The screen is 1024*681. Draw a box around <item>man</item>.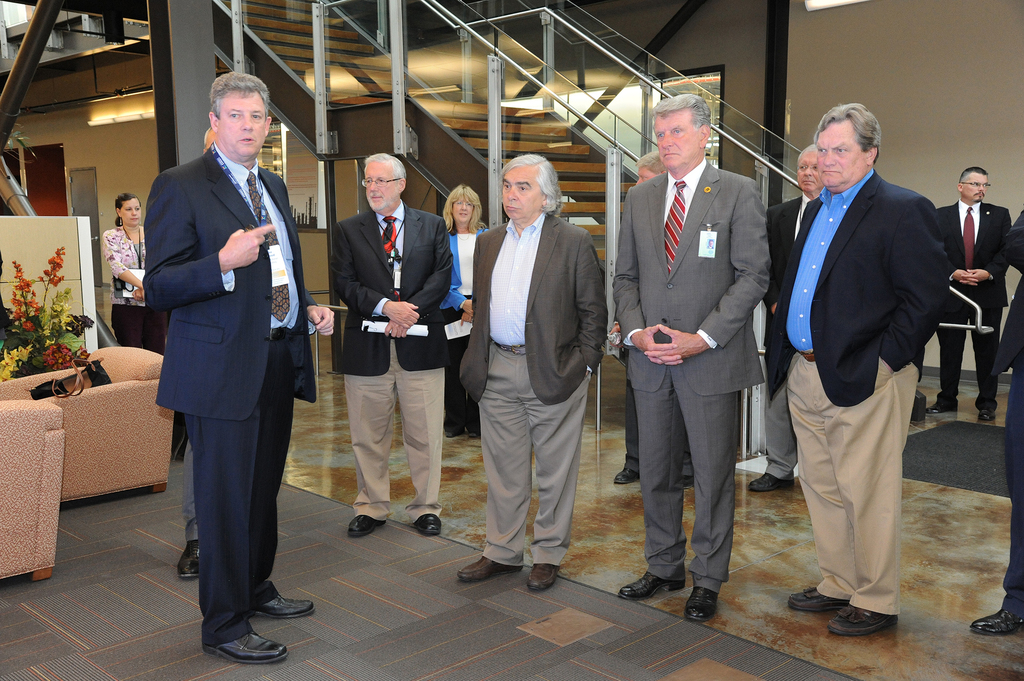
select_region(453, 154, 612, 593).
